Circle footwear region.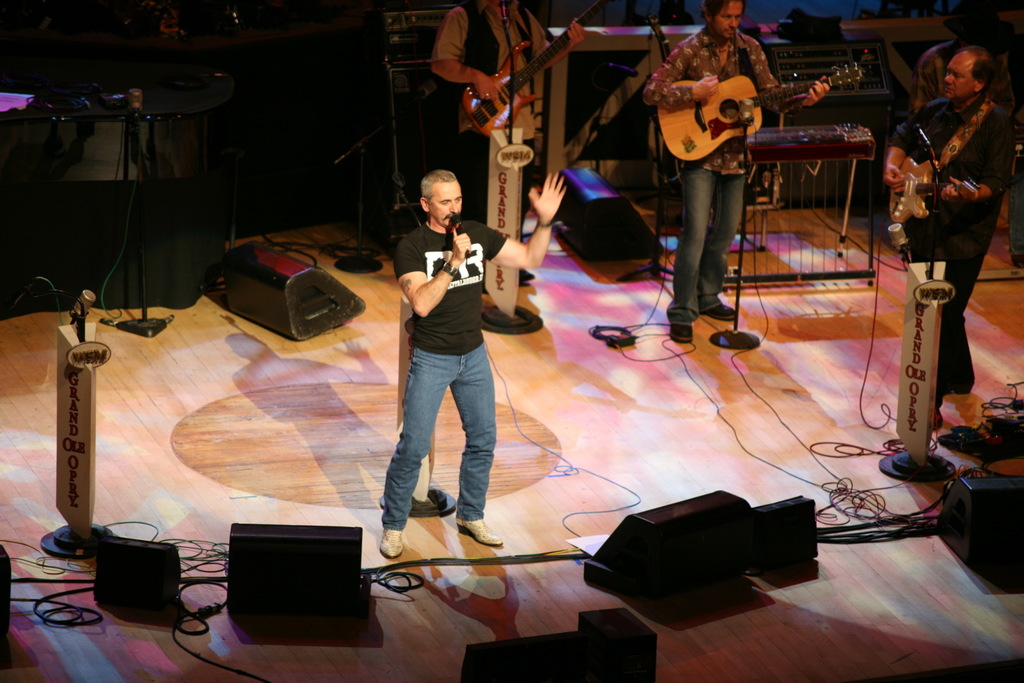
Region: <region>381, 526, 405, 556</region>.
